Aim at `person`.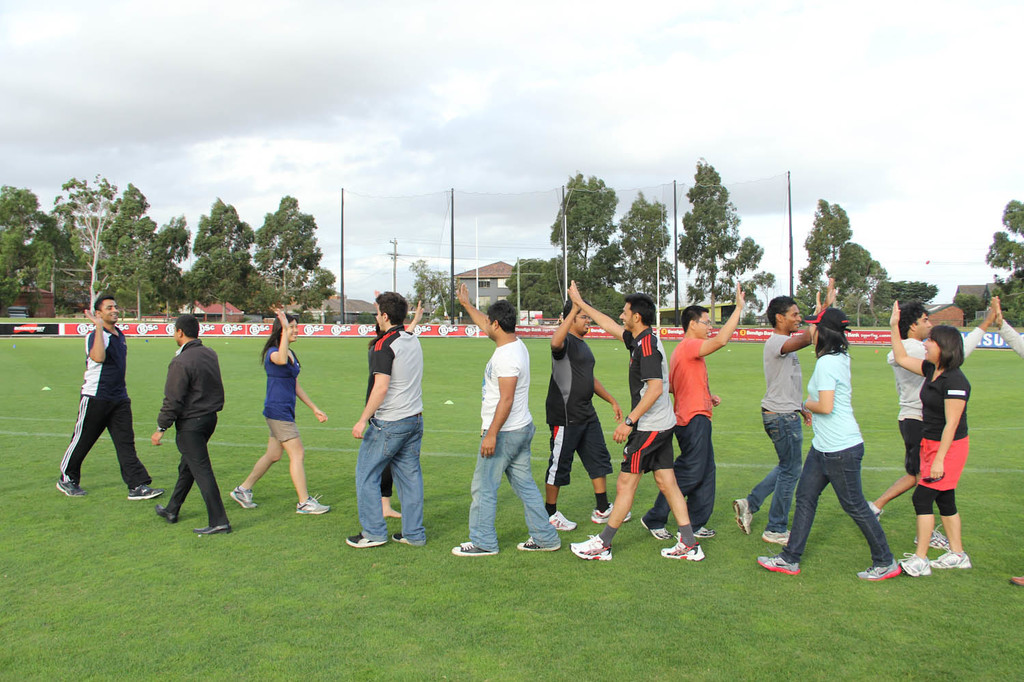
Aimed at detection(562, 273, 709, 564).
